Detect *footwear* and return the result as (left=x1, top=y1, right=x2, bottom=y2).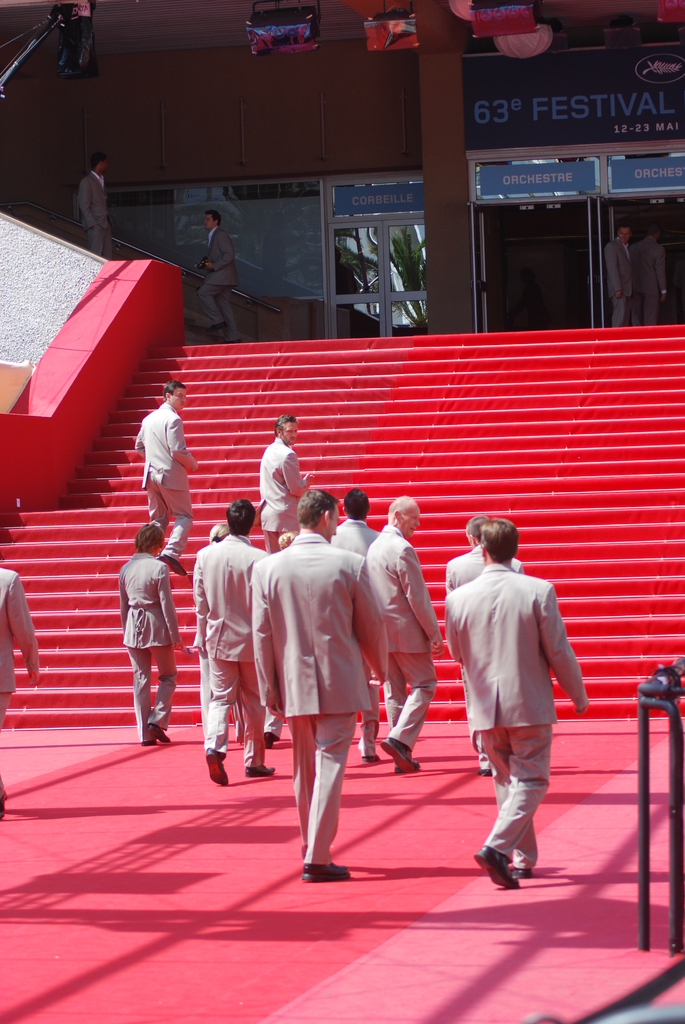
(left=476, top=764, right=494, bottom=774).
